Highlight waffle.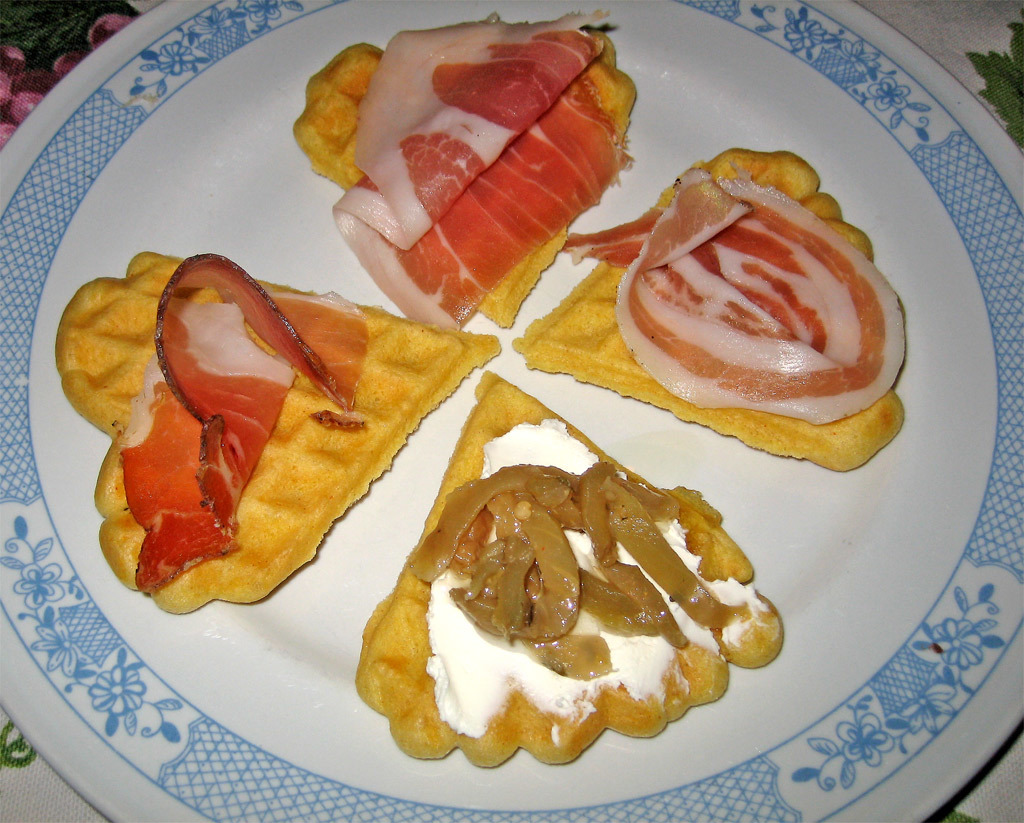
Highlighted region: select_region(513, 146, 907, 474).
